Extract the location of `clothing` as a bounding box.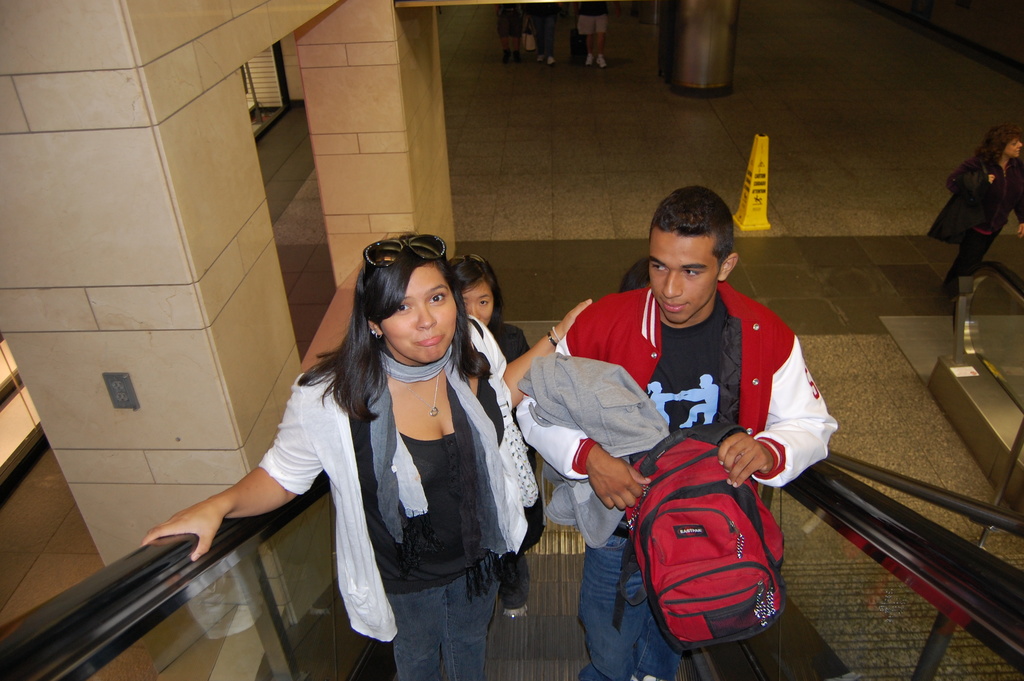
<bbox>942, 151, 1023, 299</bbox>.
